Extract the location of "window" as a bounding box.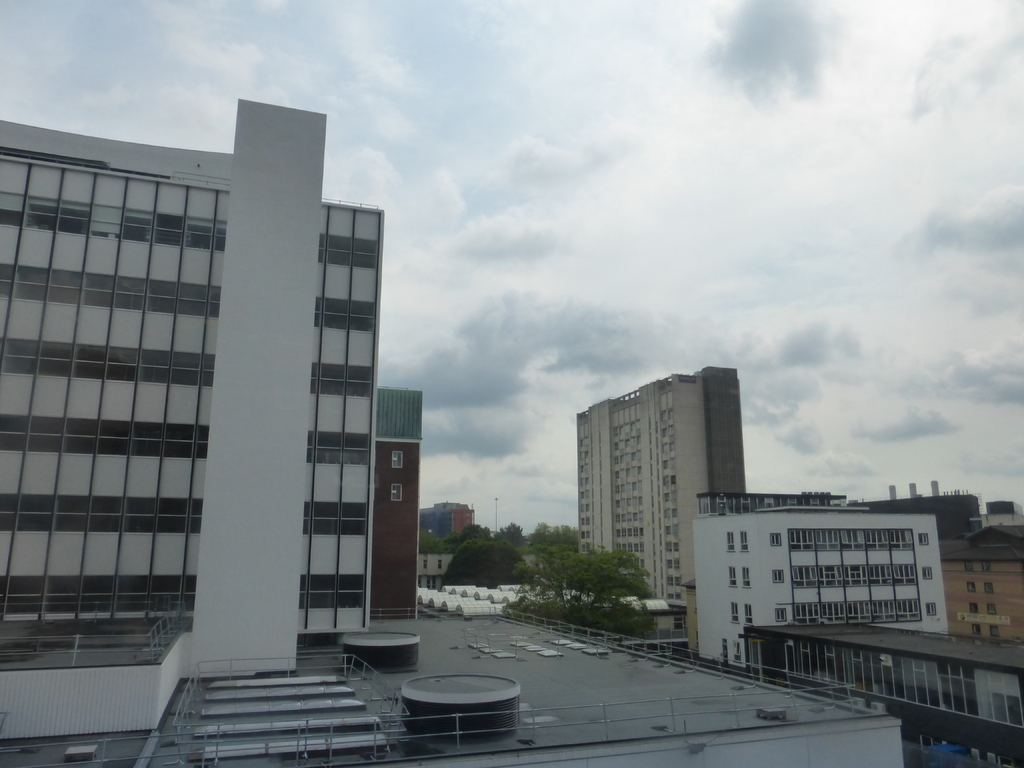
locate(743, 605, 751, 625).
